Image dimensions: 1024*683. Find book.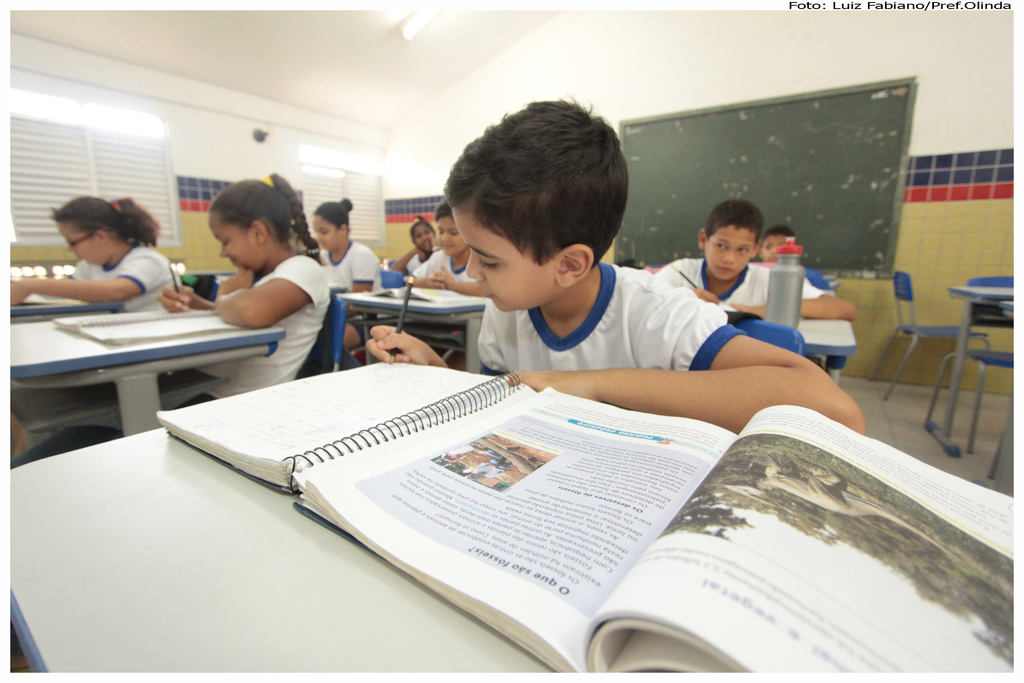
51 306 263 344.
